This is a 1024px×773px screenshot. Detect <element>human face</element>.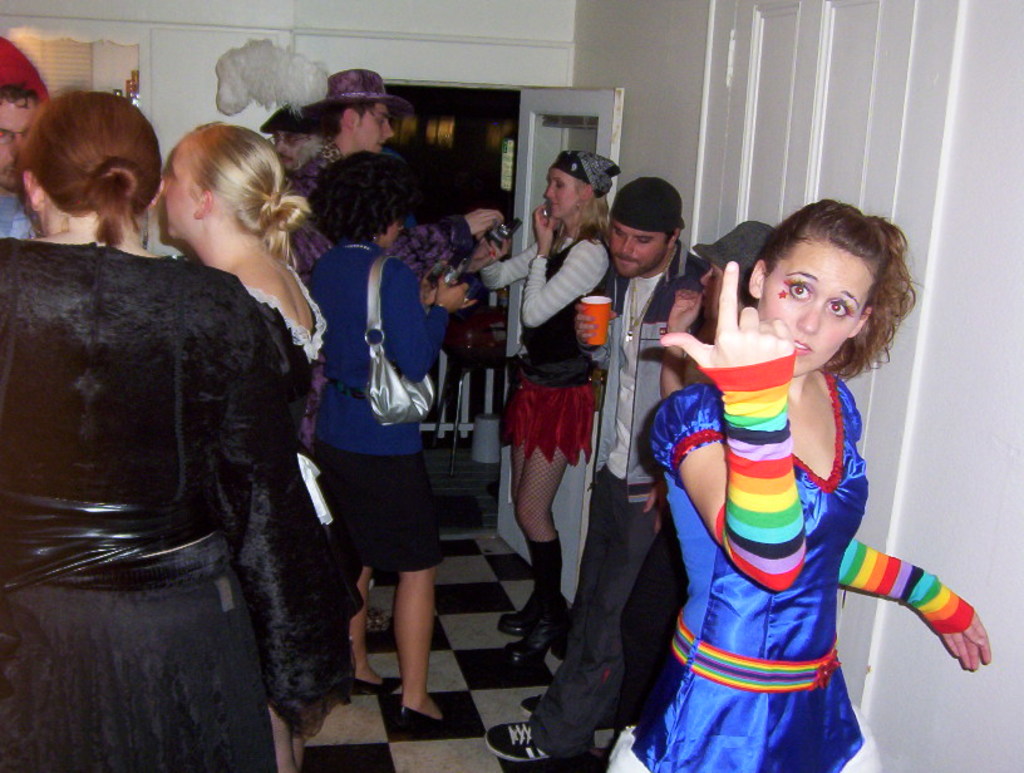
rect(0, 98, 35, 196).
